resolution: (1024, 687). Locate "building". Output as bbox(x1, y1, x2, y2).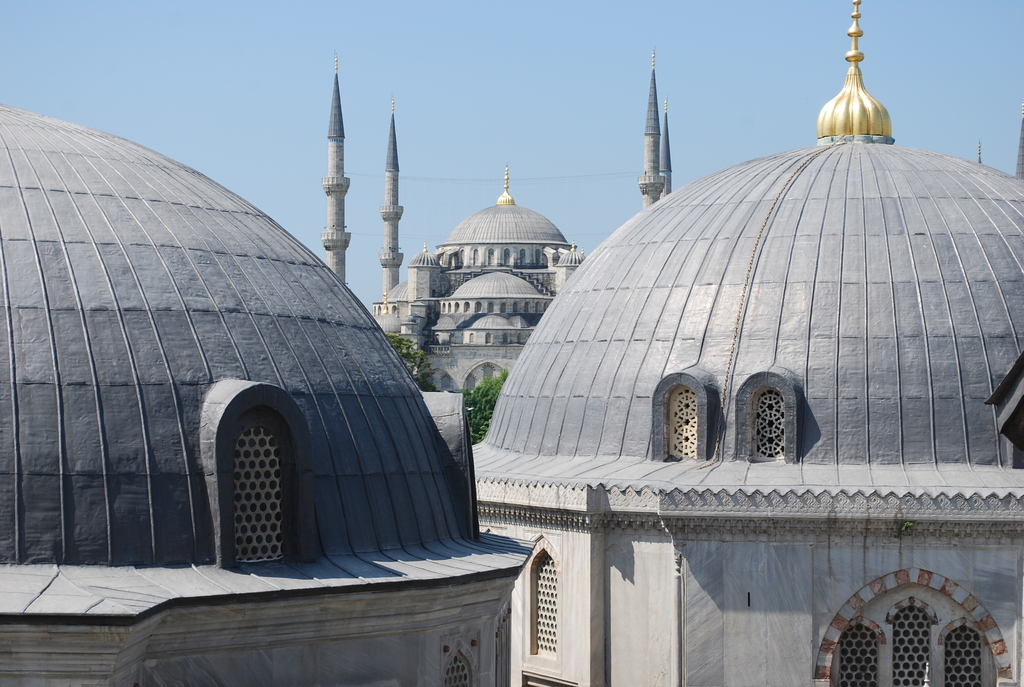
bbox(321, 46, 671, 441).
